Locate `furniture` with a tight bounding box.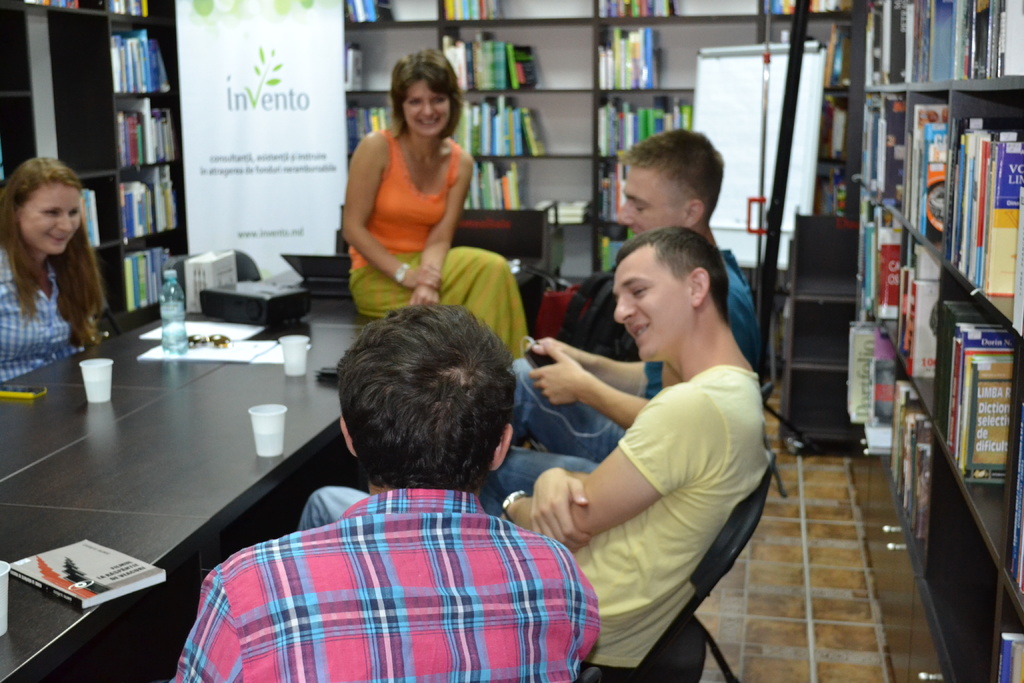
rect(453, 199, 565, 283).
